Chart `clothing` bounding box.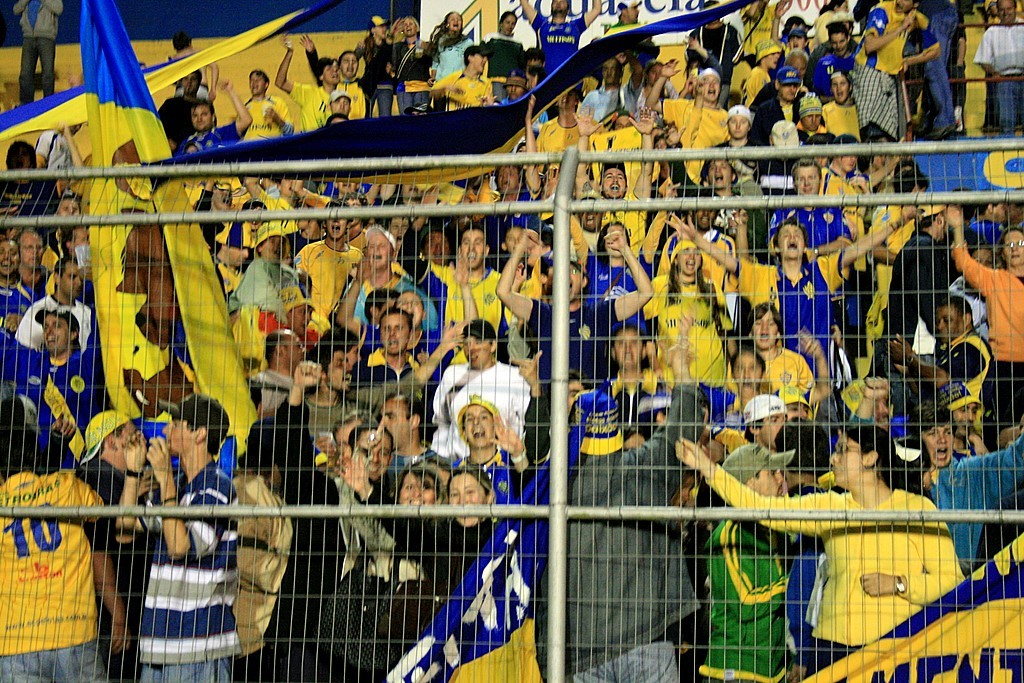
Charted: (172,124,239,157).
